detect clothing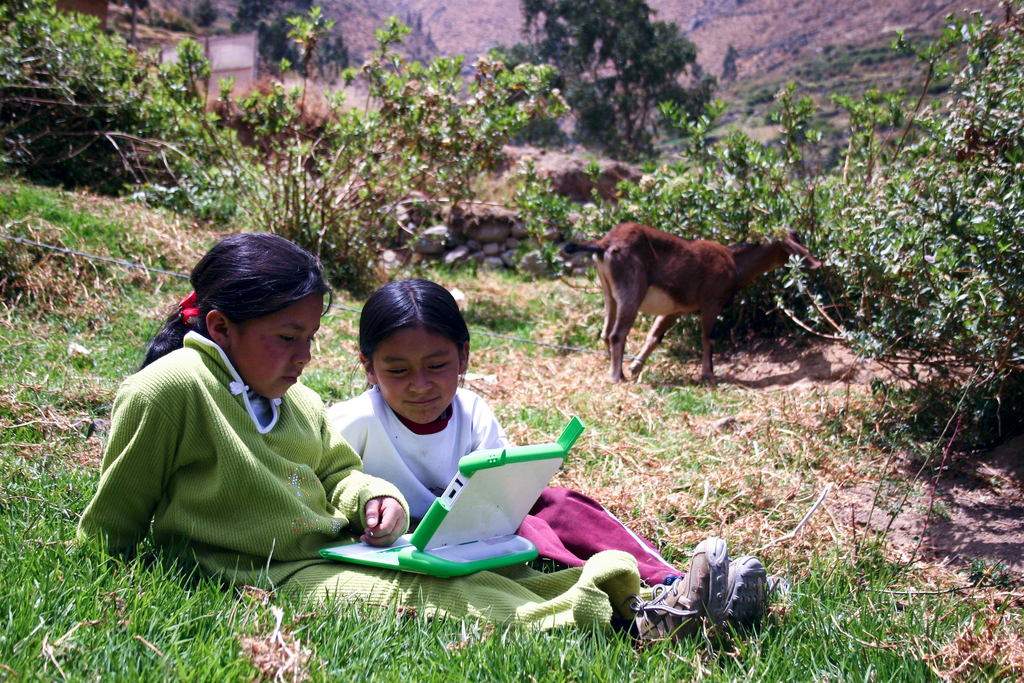
72:327:642:646
